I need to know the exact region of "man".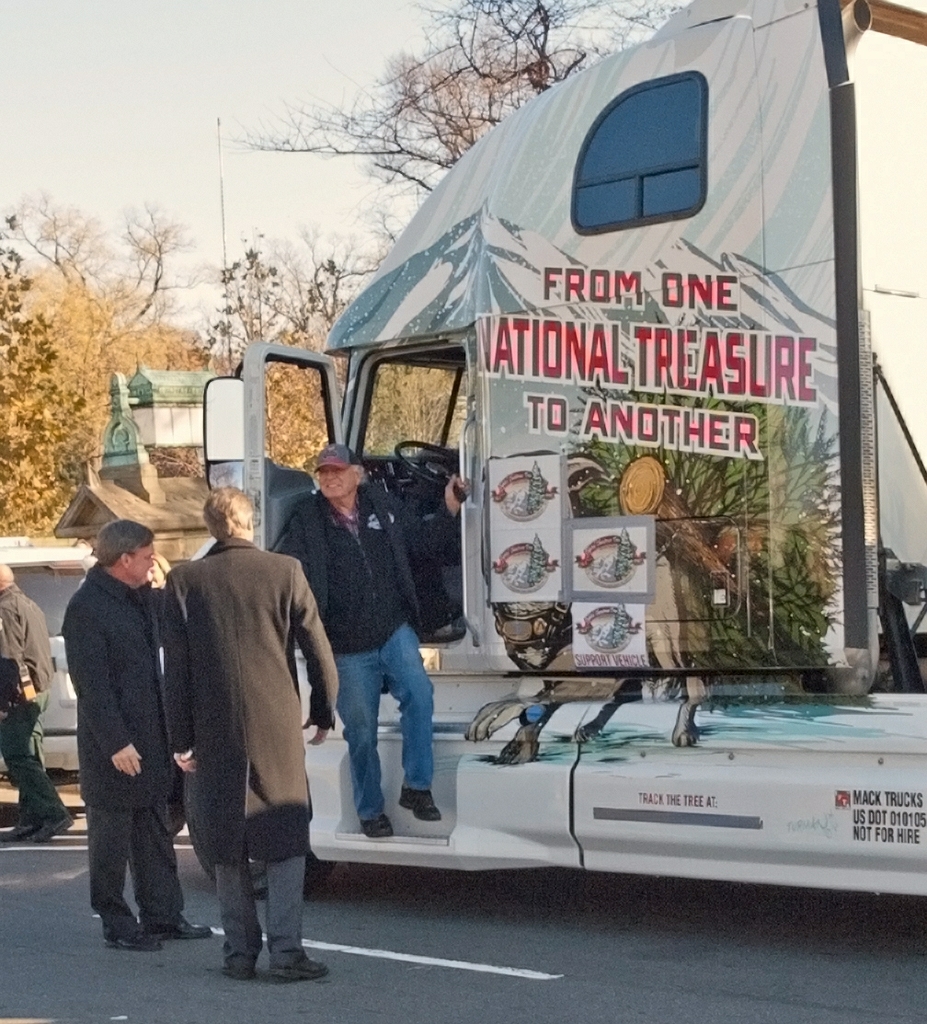
Region: 280 441 480 838.
